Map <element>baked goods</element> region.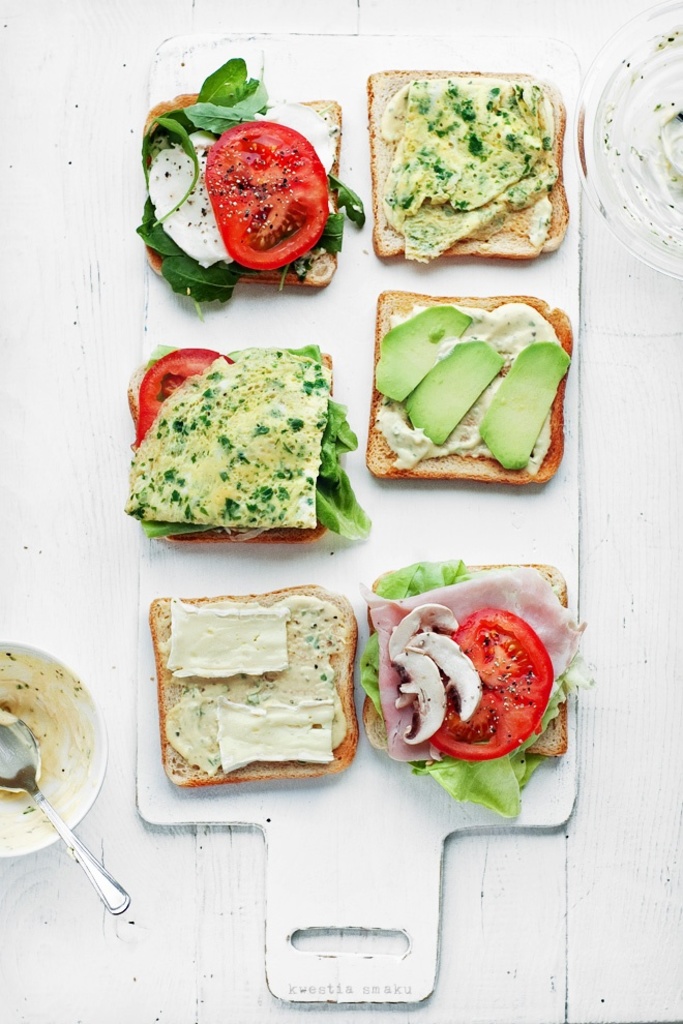
Mapped to Rect(363, 559, 564, 760).
